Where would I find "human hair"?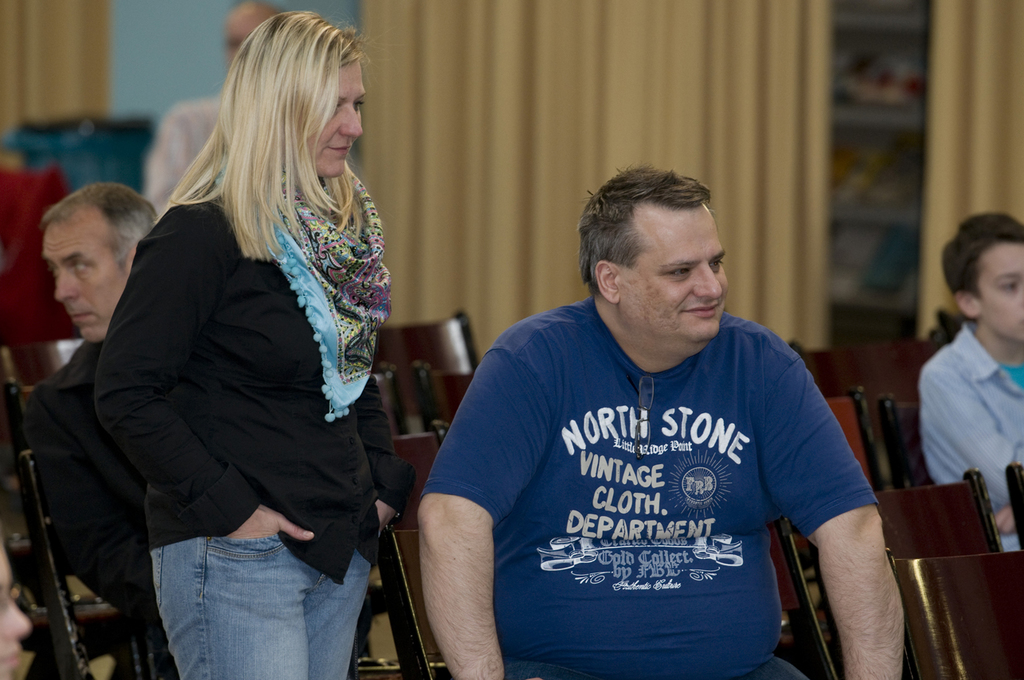
At region(575, 160, 717, 295).
